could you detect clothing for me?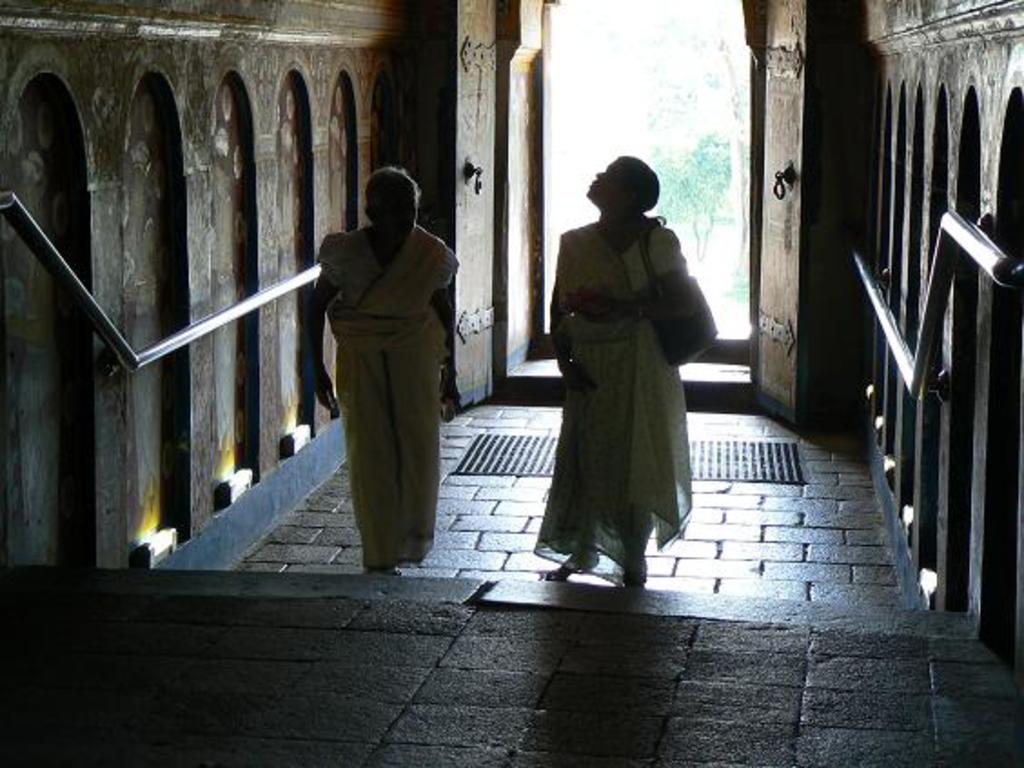
Detection result: detection(301, 171, 454, 557).
